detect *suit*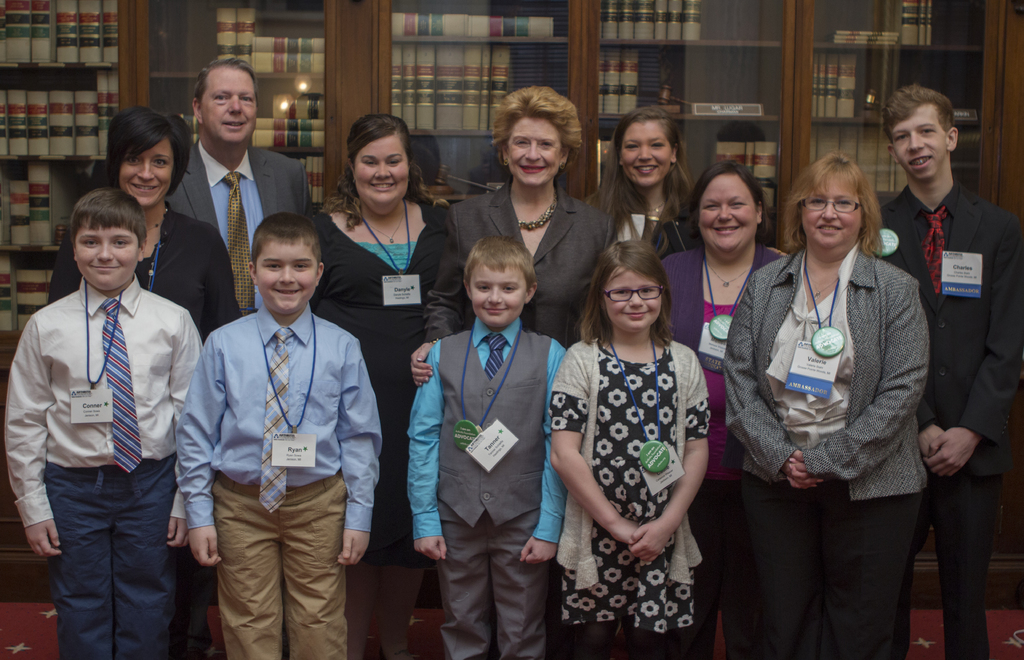
<region>163, 138, 321, 314</region>
